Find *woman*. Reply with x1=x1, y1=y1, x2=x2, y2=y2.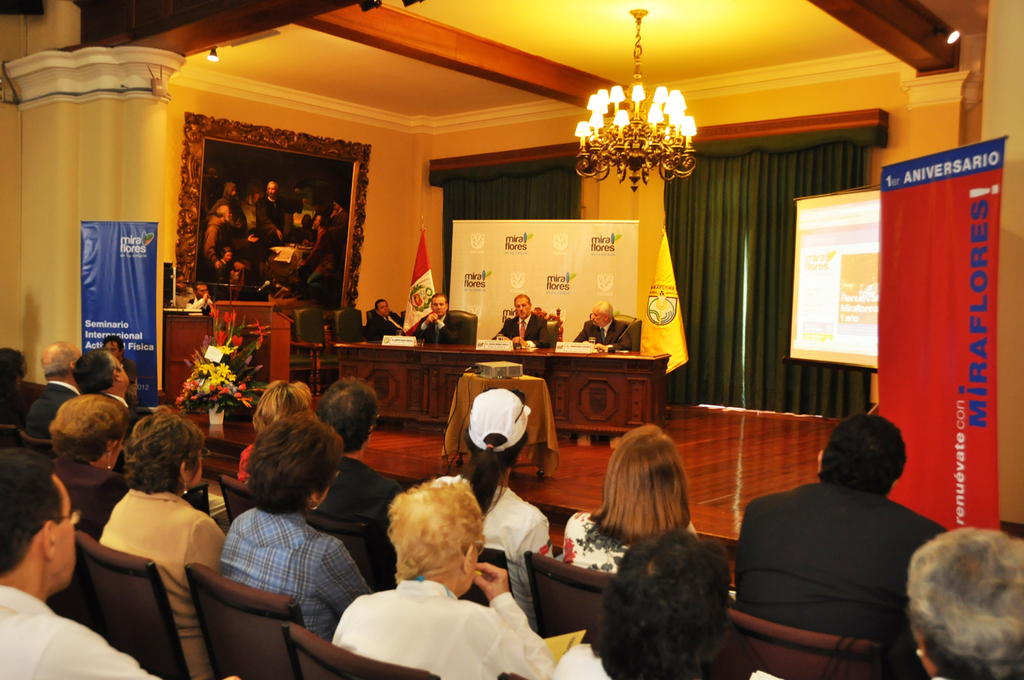
x1=48, y1=387, x2=134, y2=539.
